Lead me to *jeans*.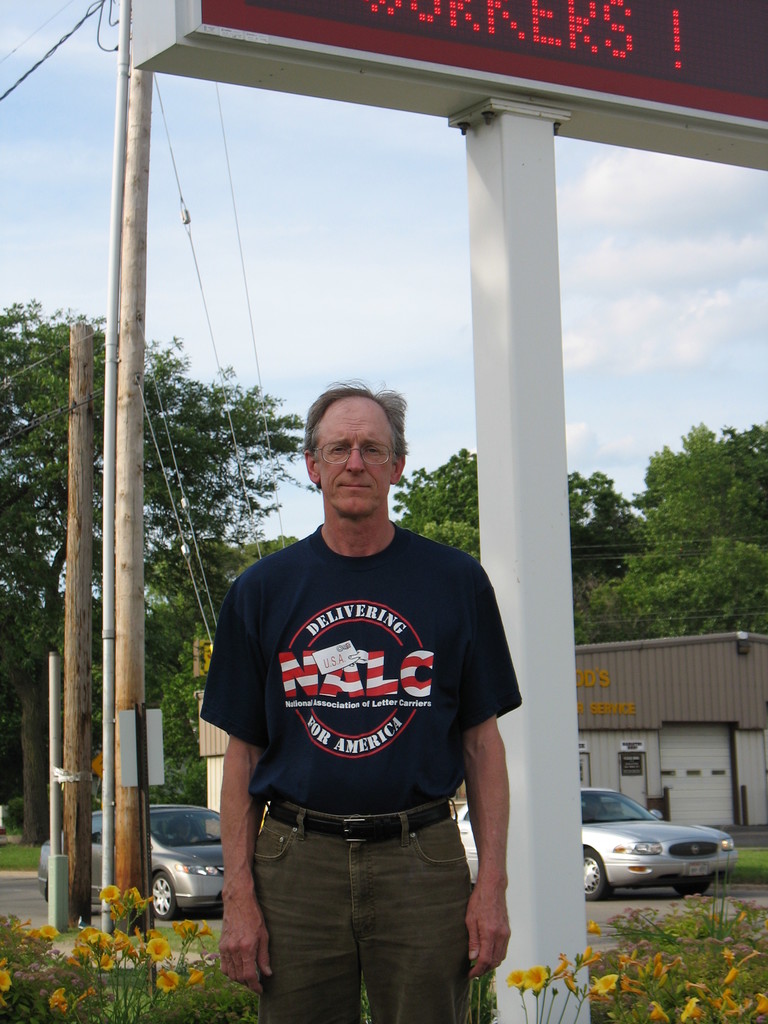
Lead to (248,796,475,1023).
